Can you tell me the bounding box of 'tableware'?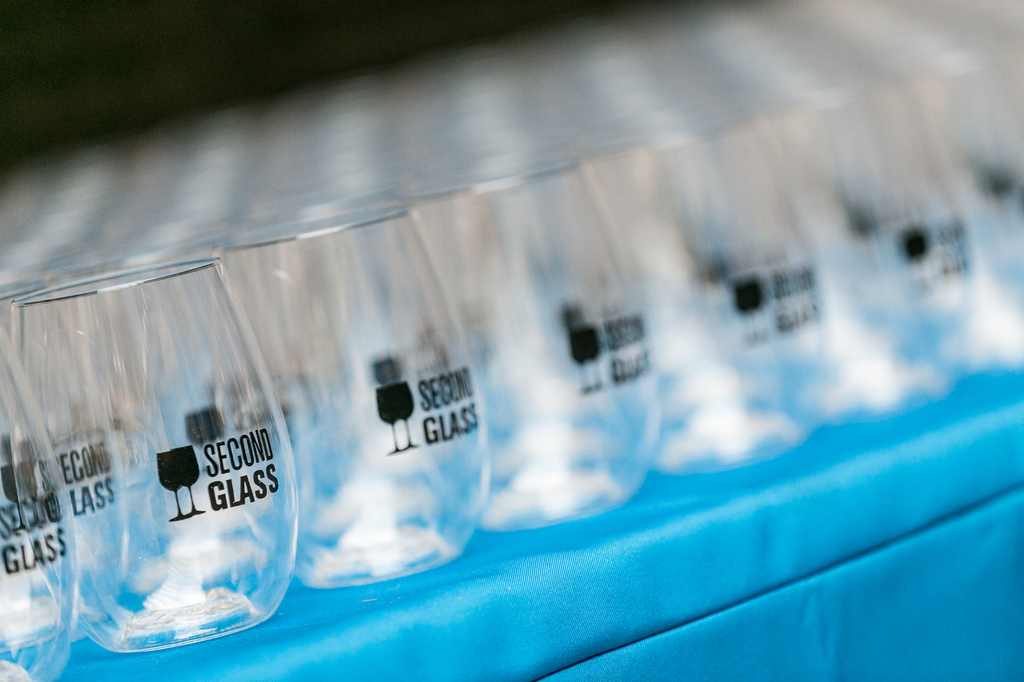
(3,257,301,658).
